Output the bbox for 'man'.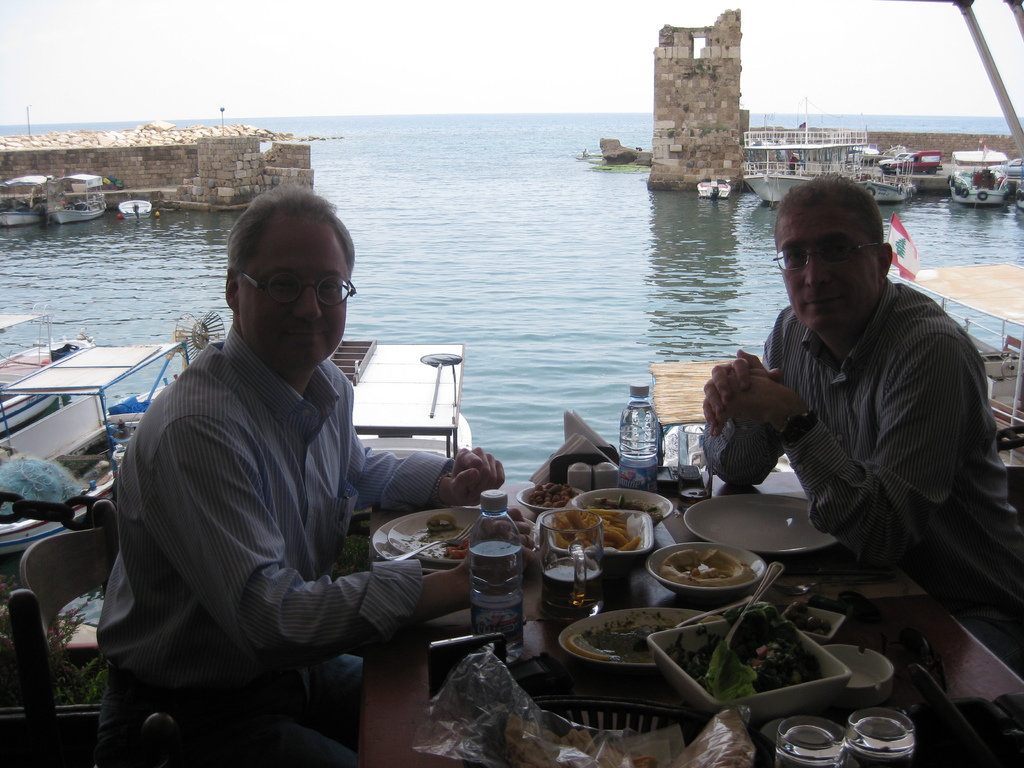
[736, 177, 1012, 639].
